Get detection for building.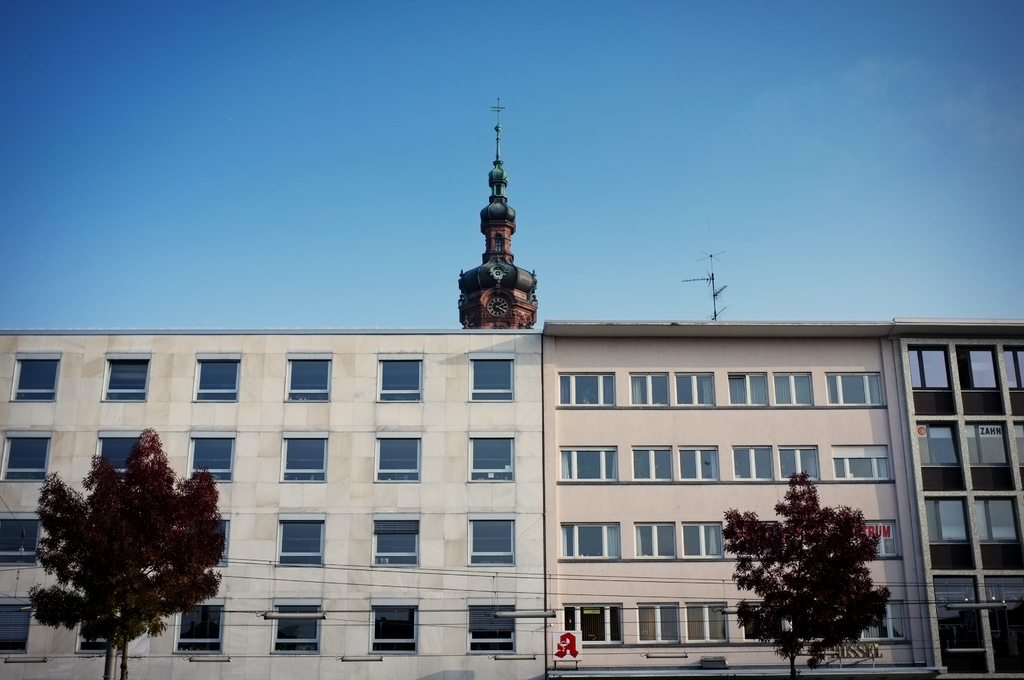
Detection: x1=542 y1=319 x2=936 y2=679.
